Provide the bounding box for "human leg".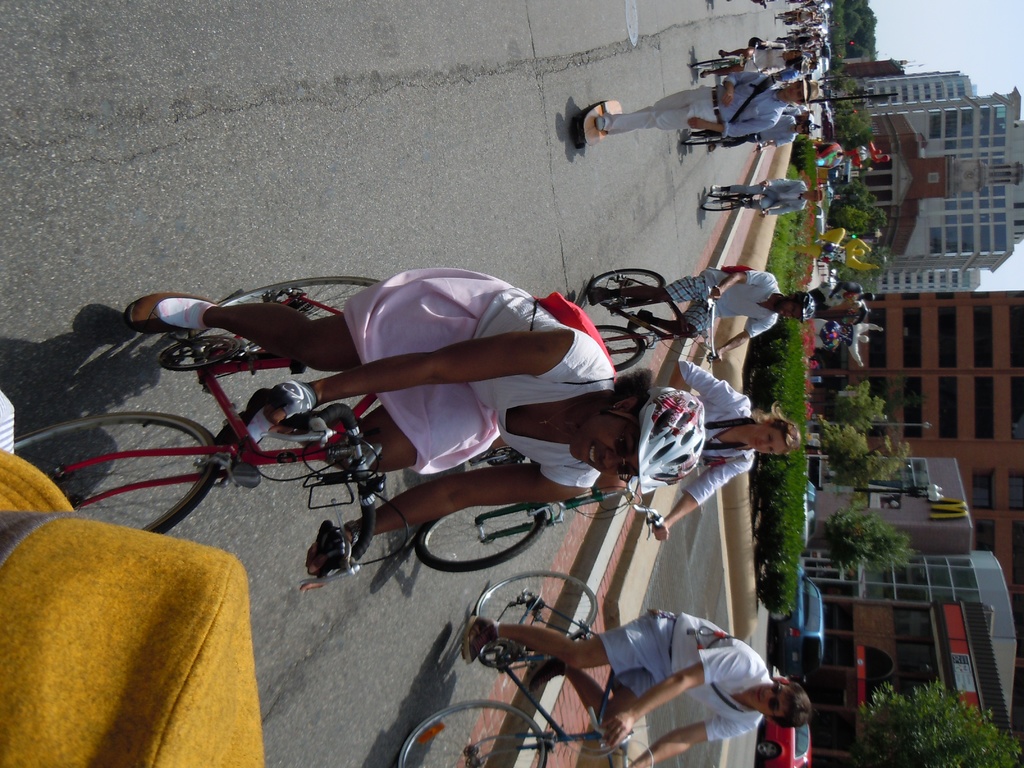
bbox=[127, 271, 472, 371].
